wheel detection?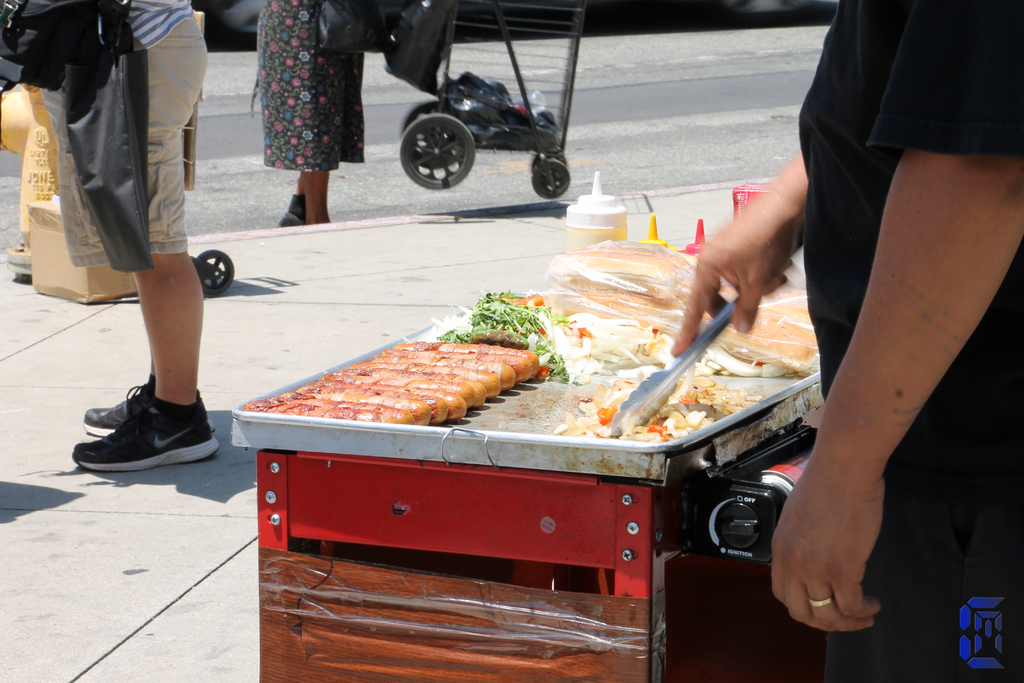
201 249 234 295
